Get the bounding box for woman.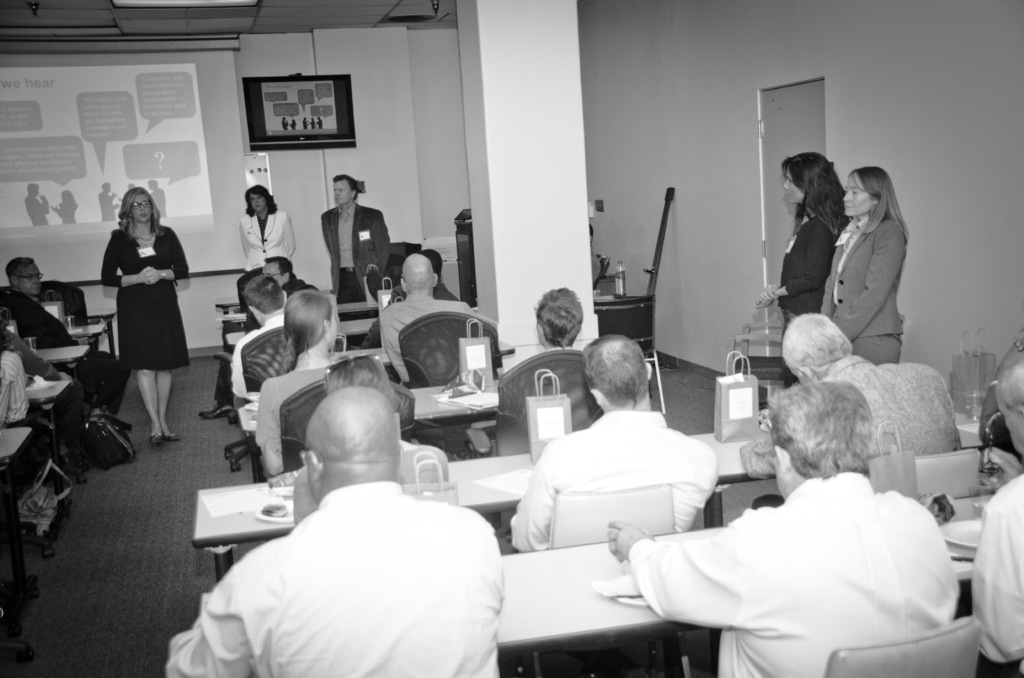
<box>294,356,447,526</box>.
